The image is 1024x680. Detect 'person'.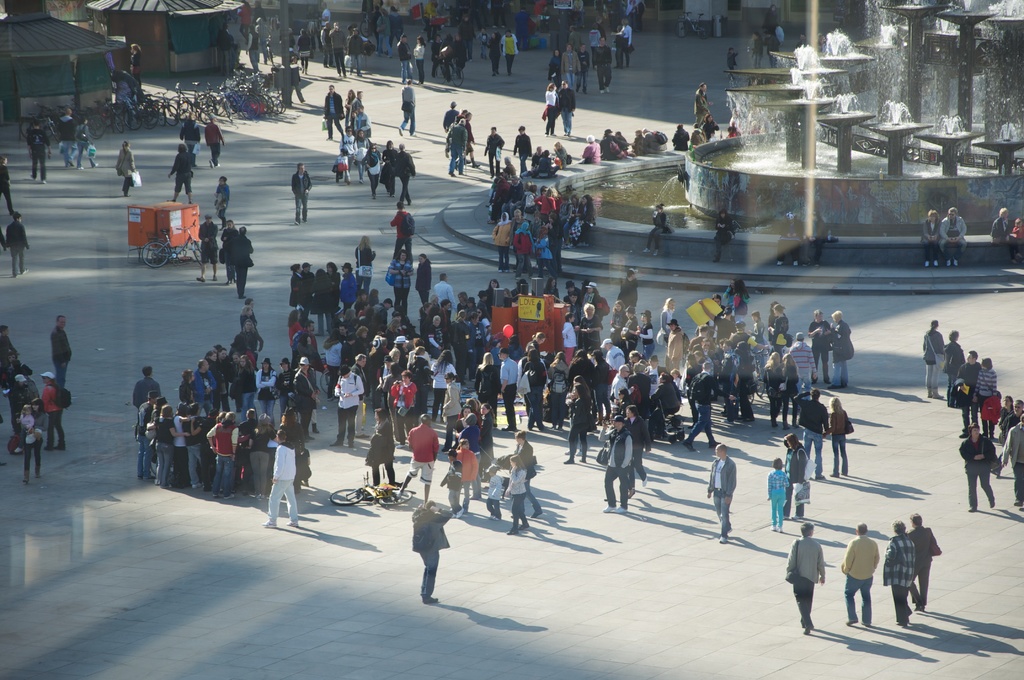
Detection: bbox=[693, 350, 706, 367].
